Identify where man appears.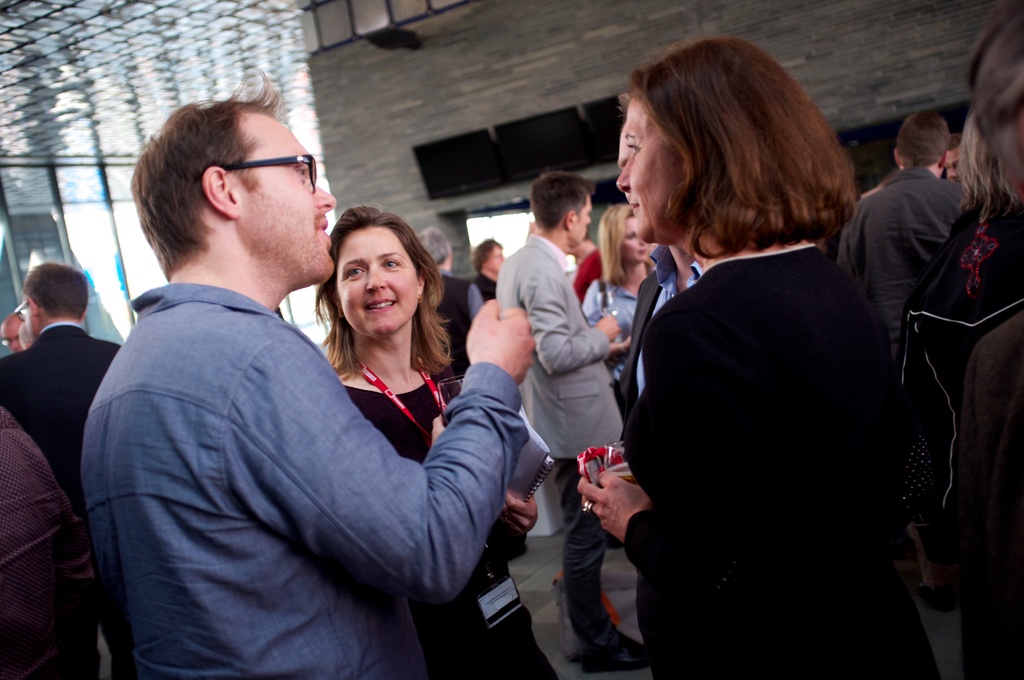
Appears at 0/259/129/503.
